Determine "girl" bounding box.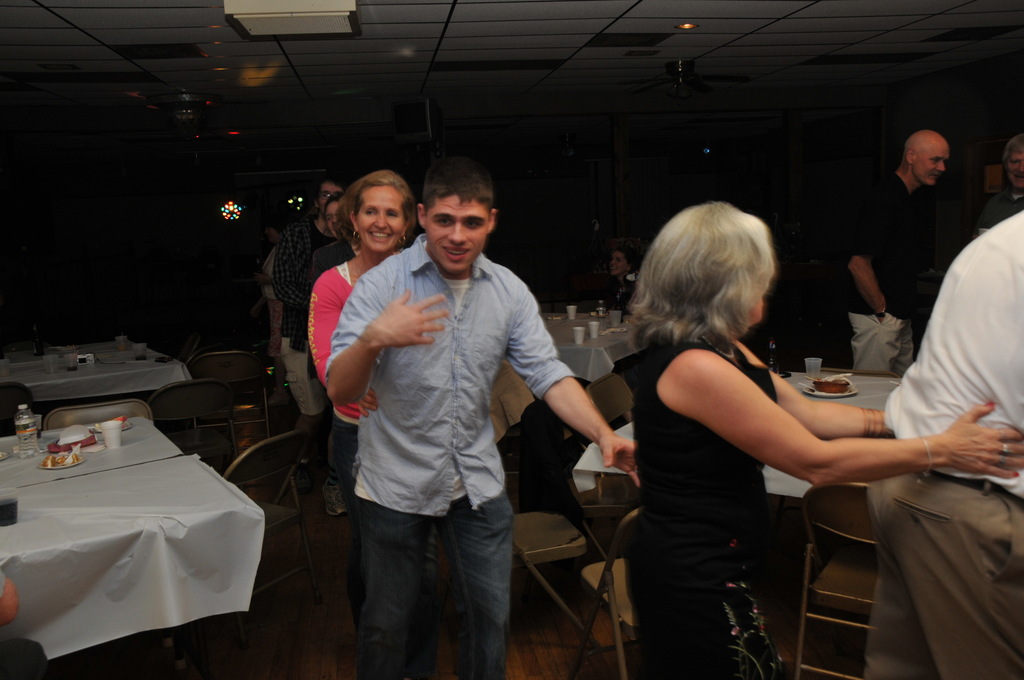
Determined: region(601, 247, 636, 311).
